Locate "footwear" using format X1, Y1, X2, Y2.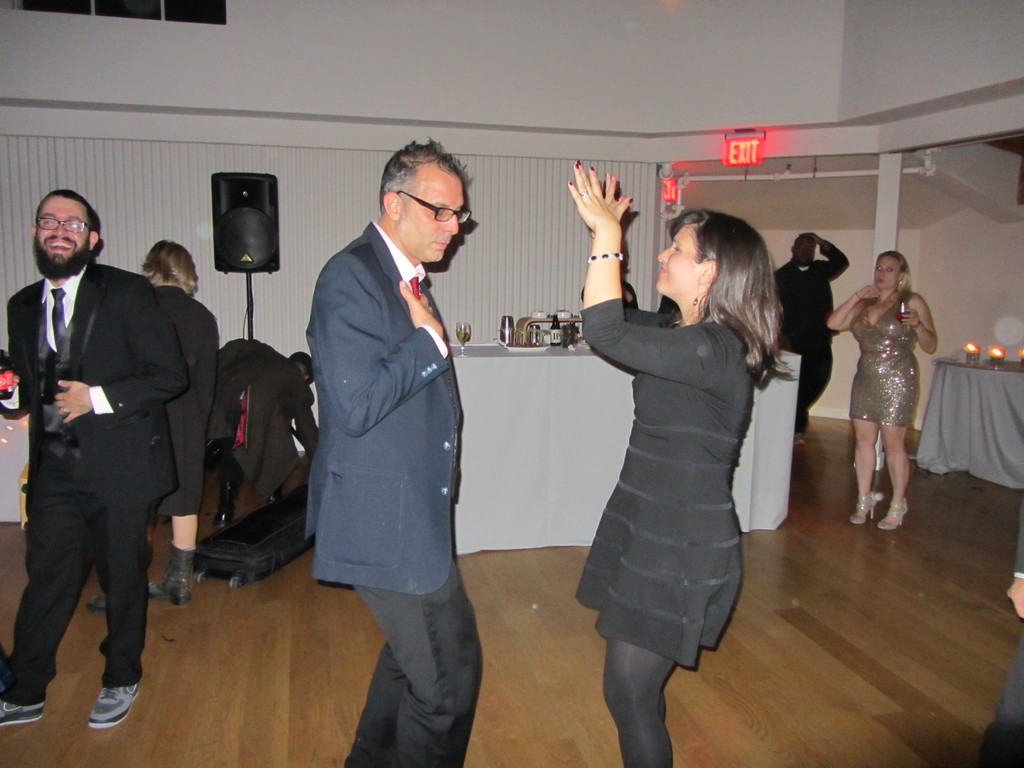
272, 492, 281, 503.
